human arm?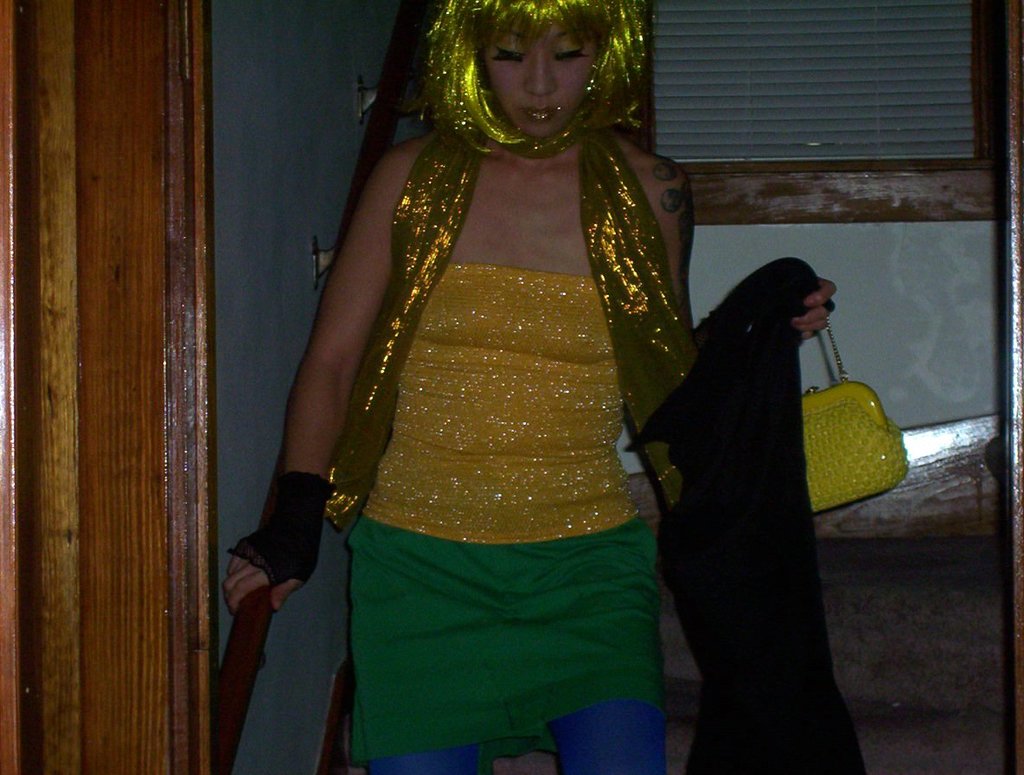
detection(643, 167, 842, 340)
